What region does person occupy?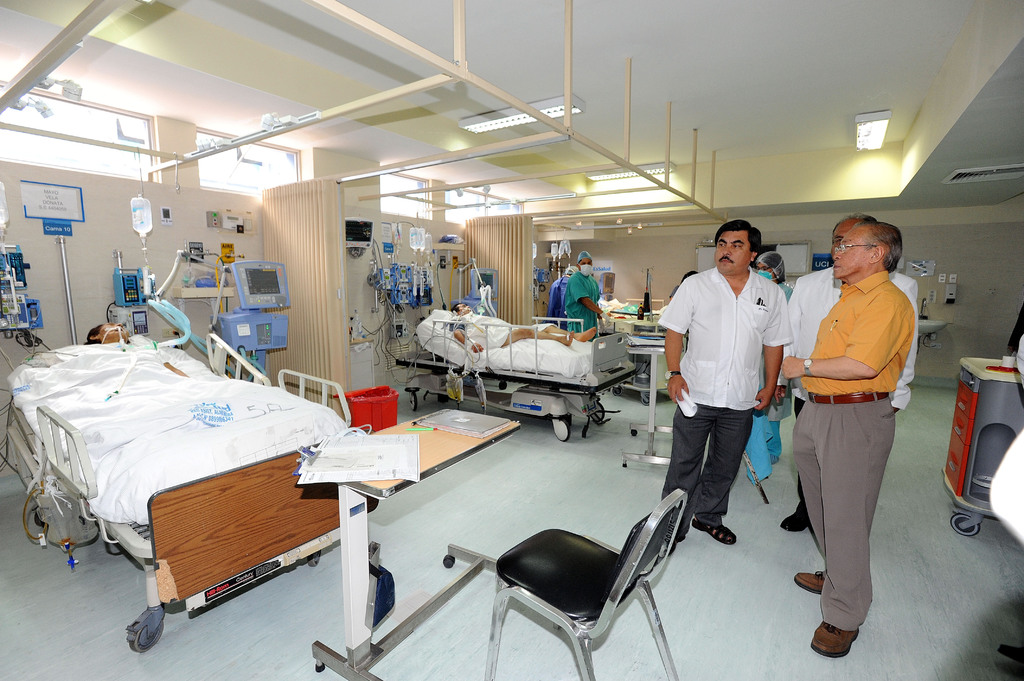
[x1=782, y1=223, x2=917, y2=657].
